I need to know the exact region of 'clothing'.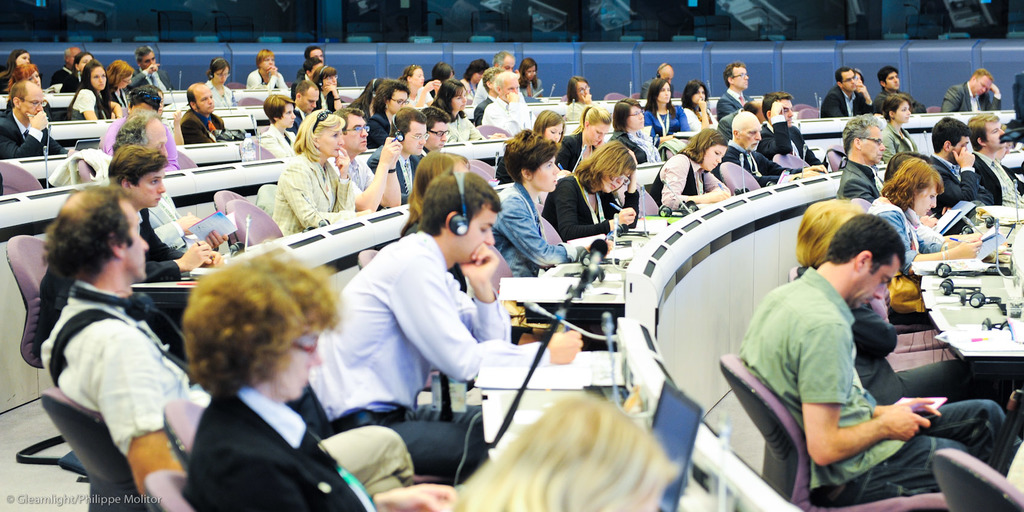
Region: rect(792, 263, 1023, 406).
